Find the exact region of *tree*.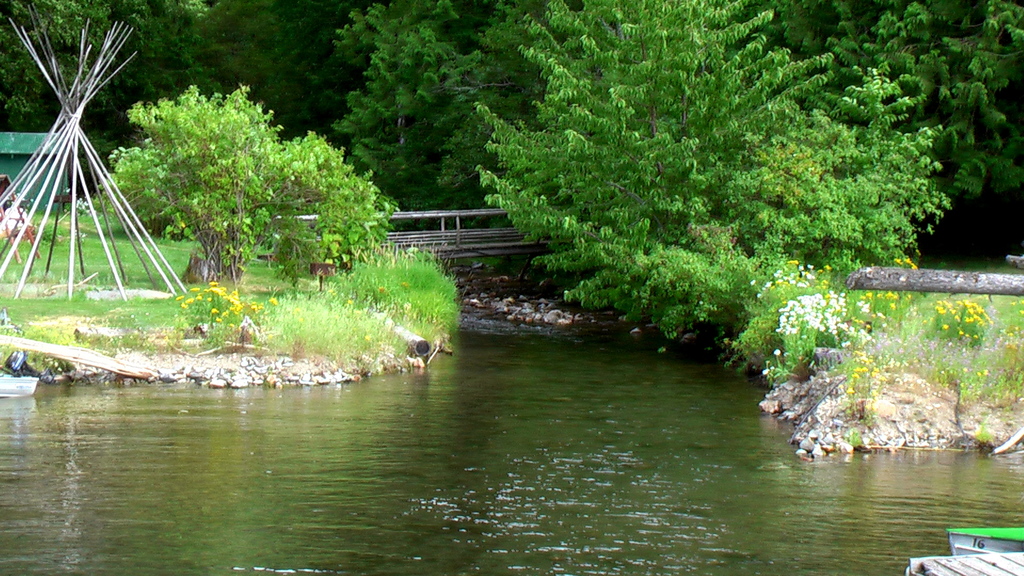
Exact region: (left=0, top=0, right=356, bottom=144).
